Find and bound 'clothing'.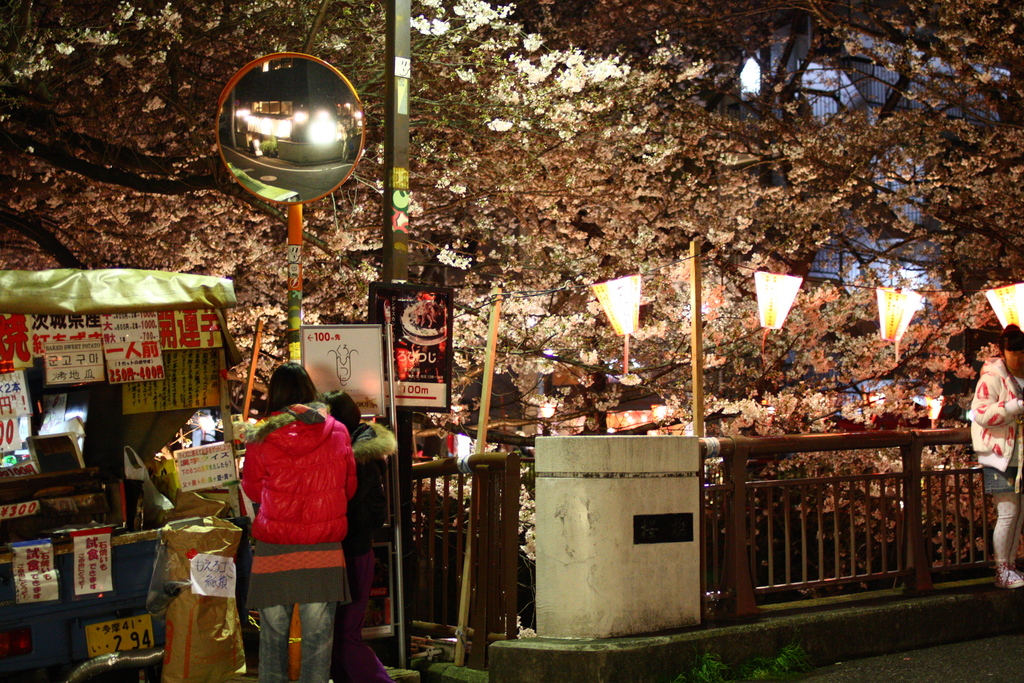
Bound: 348:407:394:682.
